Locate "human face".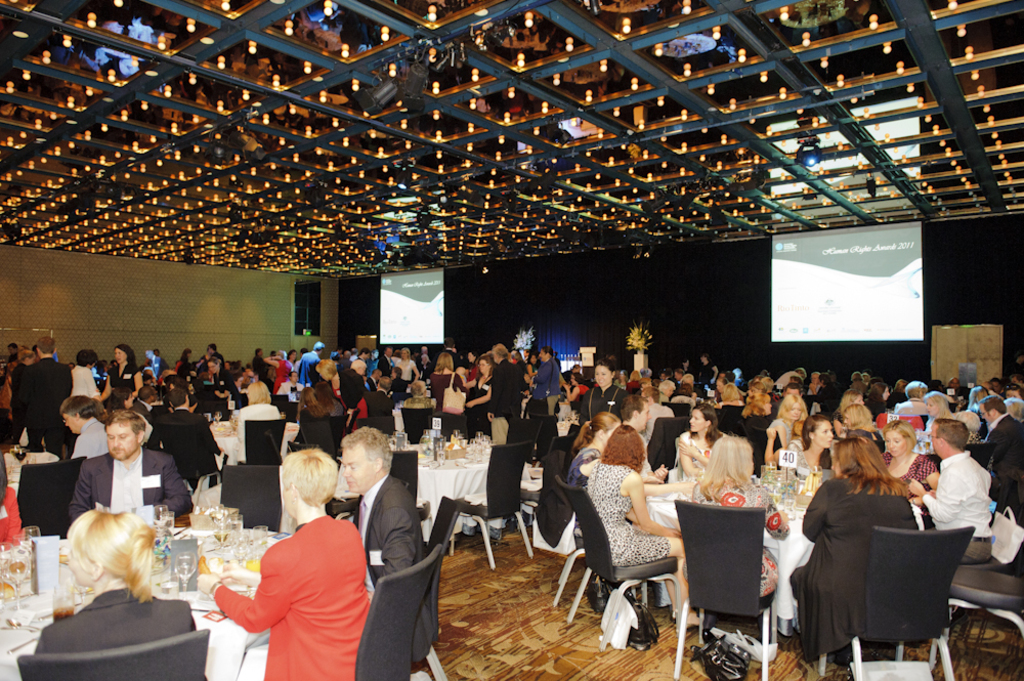
Bounding box: BBox(665, 383, 676, 399).
